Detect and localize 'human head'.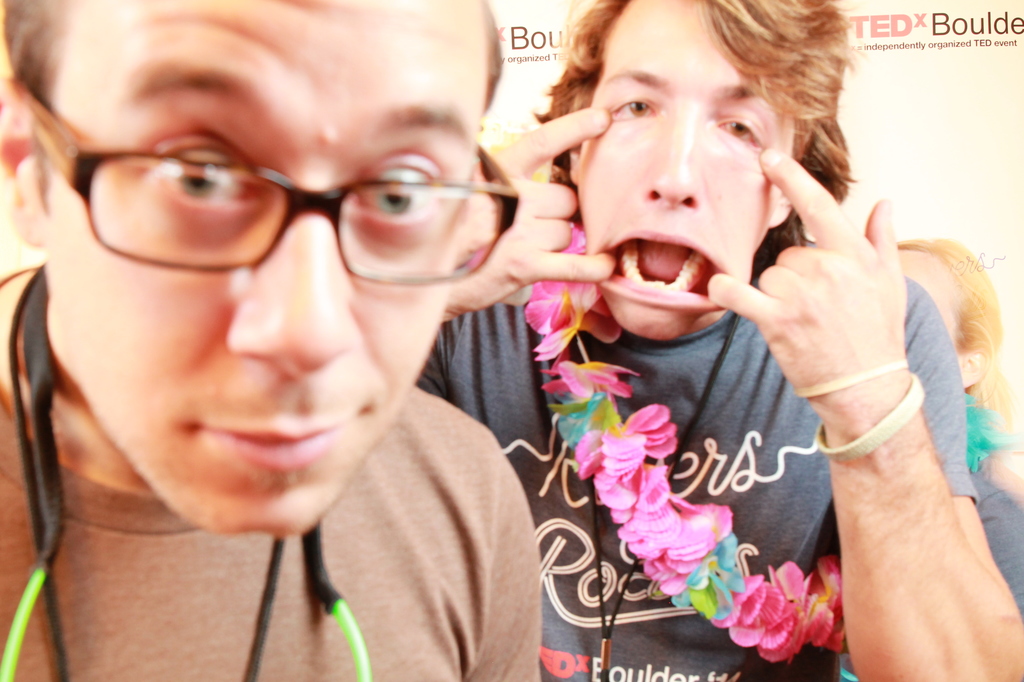
Localized at bbox(537, 0, 854, 282).
